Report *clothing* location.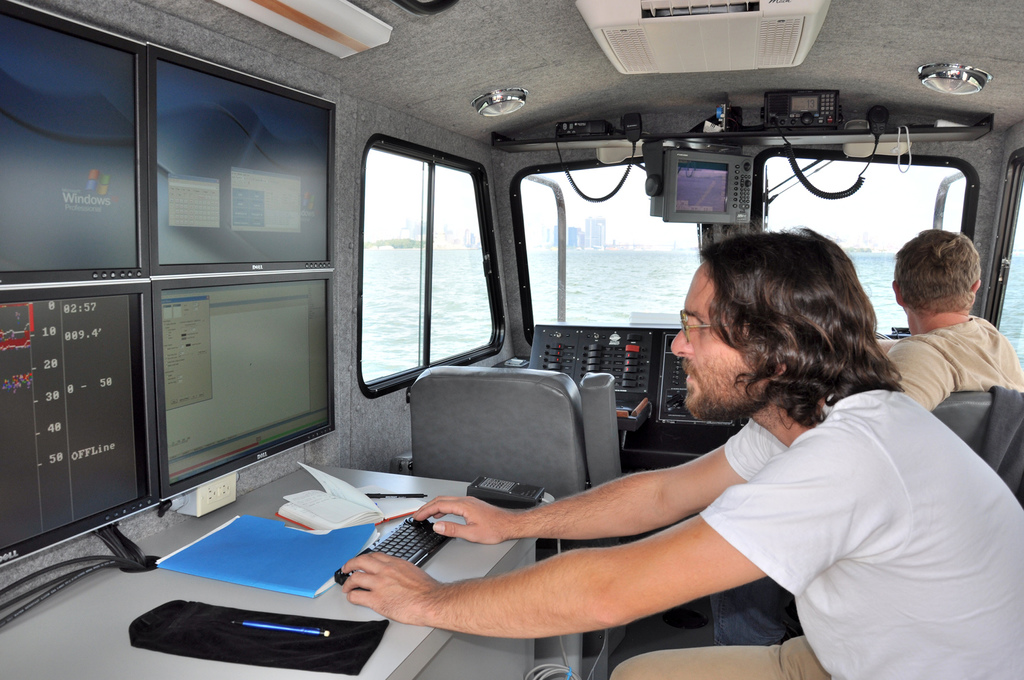
Report: left=886, top=290, right=1013, bottom=429.
